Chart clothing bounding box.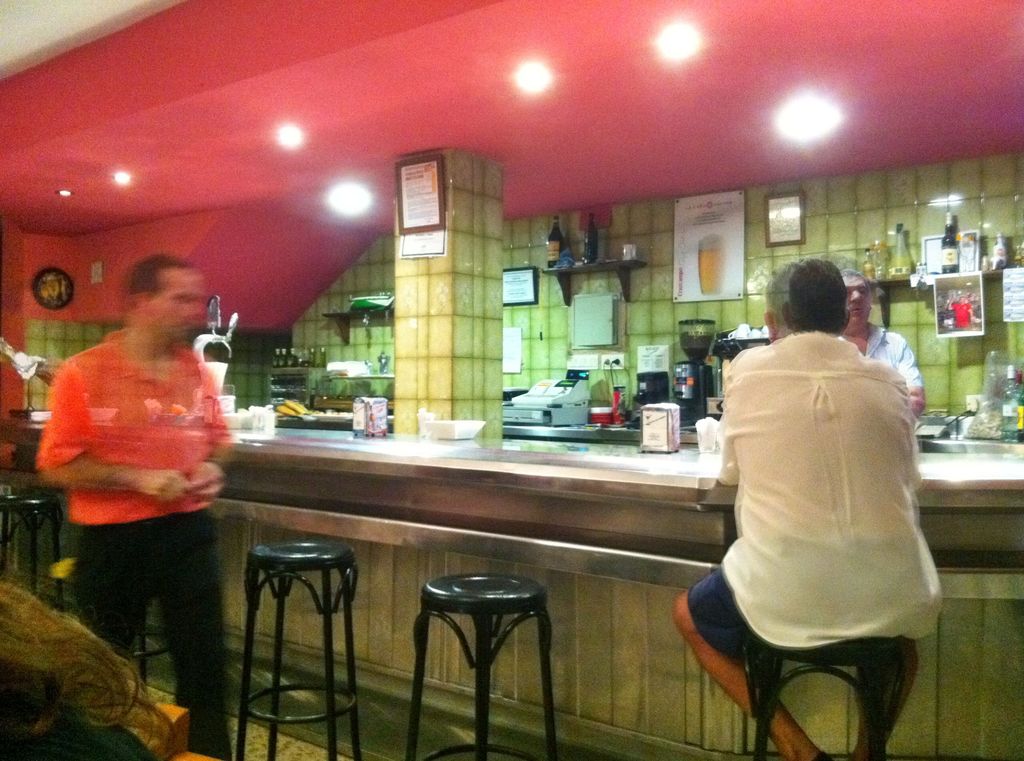
Charted: Rect(706, 307, 950, 697).
